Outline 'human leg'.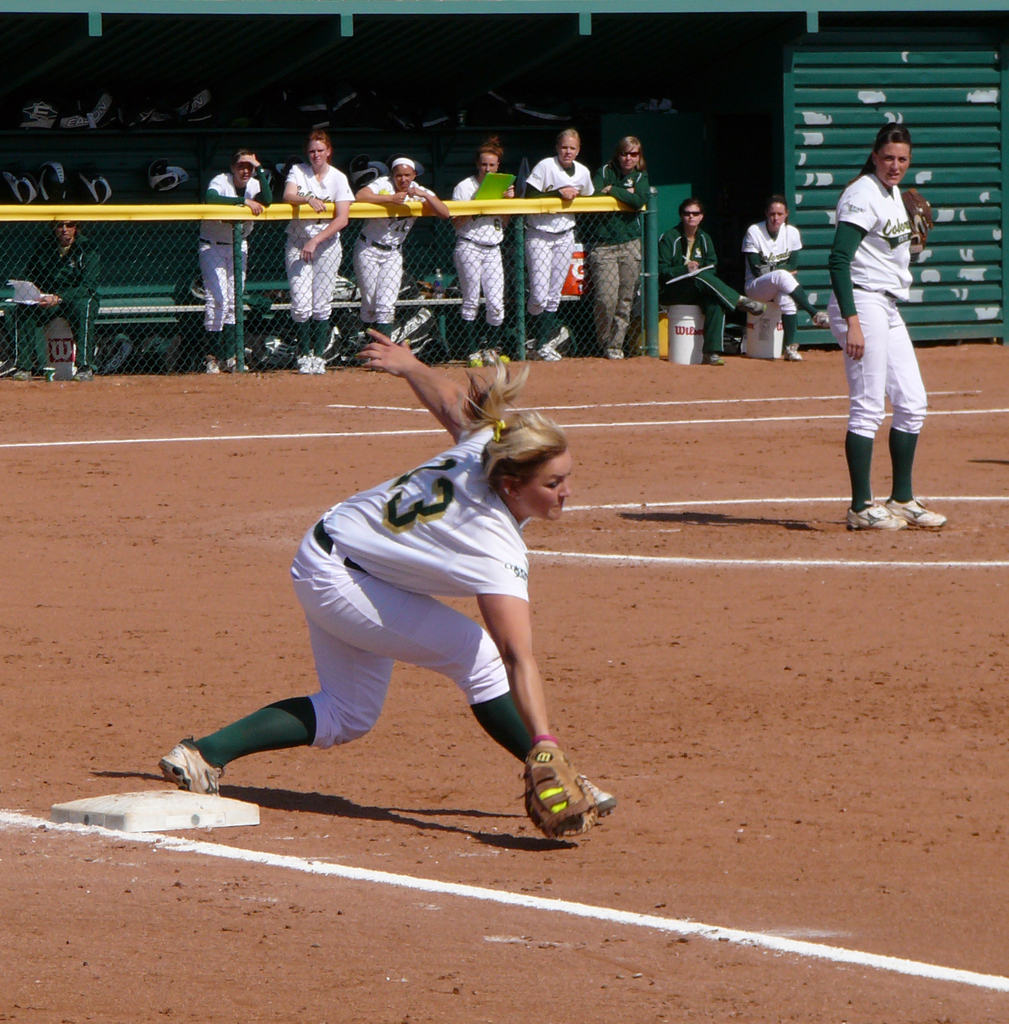
Outline: <region>456, 235, 481, 356</region>.
